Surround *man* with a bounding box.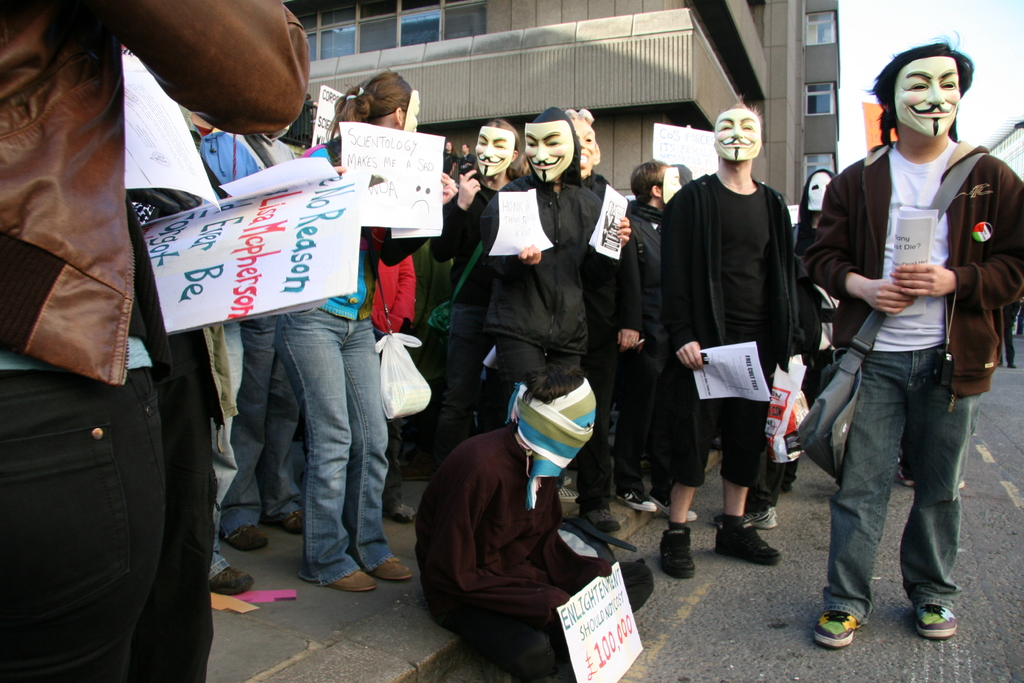
483 108 628 400.
